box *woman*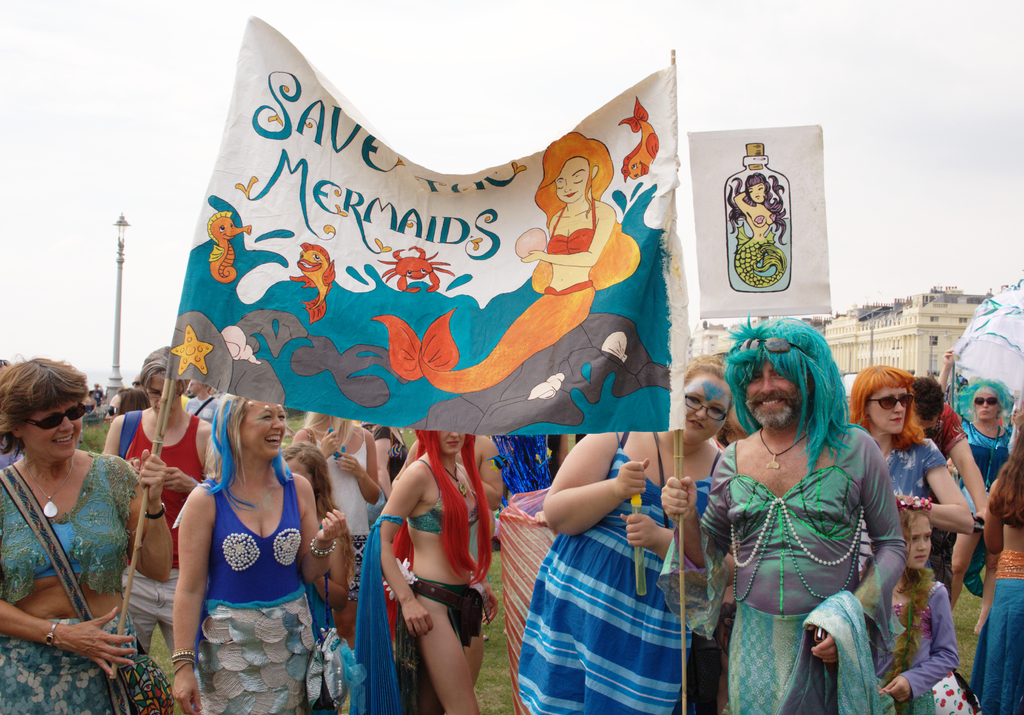
957, 380, 1014, 607
